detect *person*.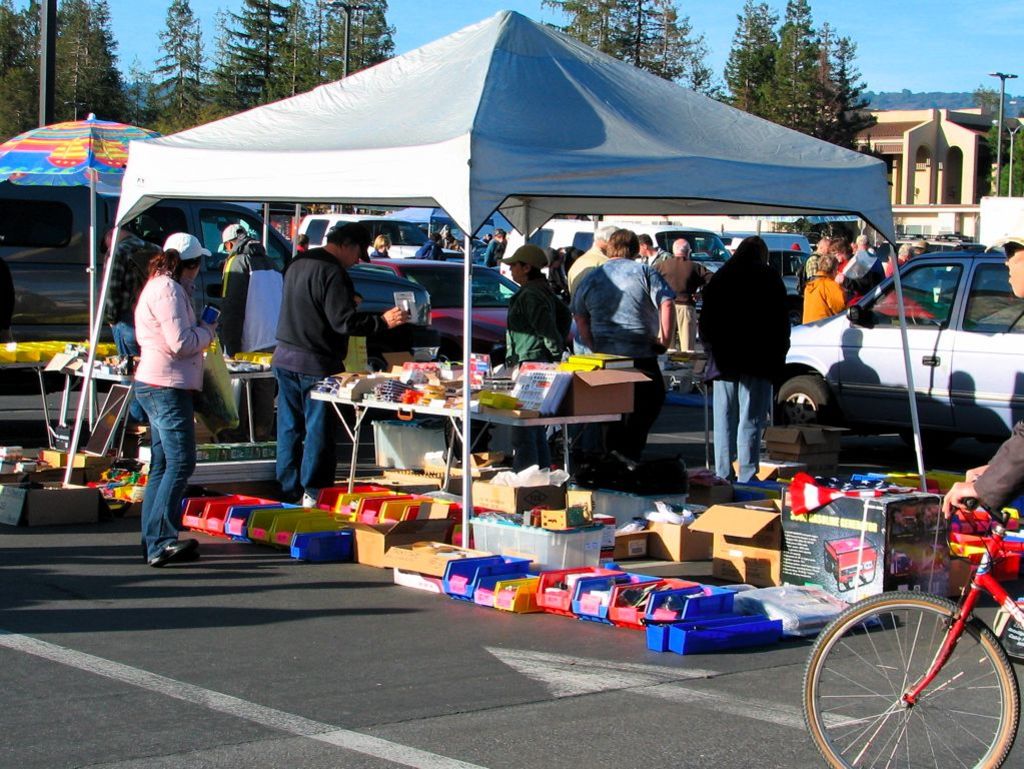
Detected at (804,252,1023,653).
